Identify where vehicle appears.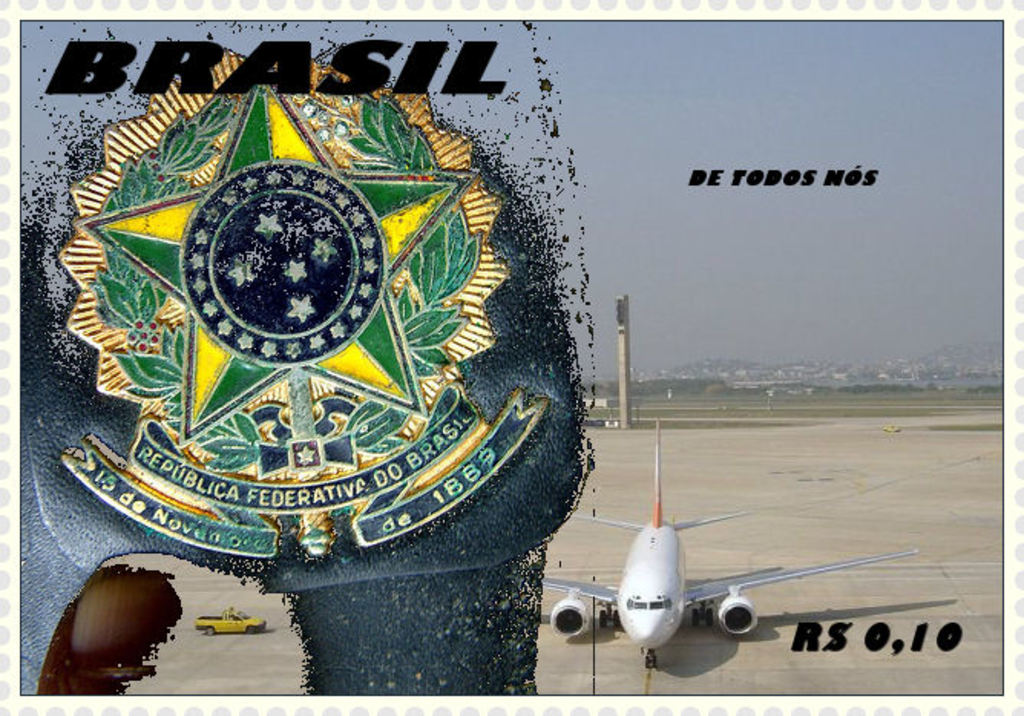
Appears at bbox=(543, 417, 923, 672).
